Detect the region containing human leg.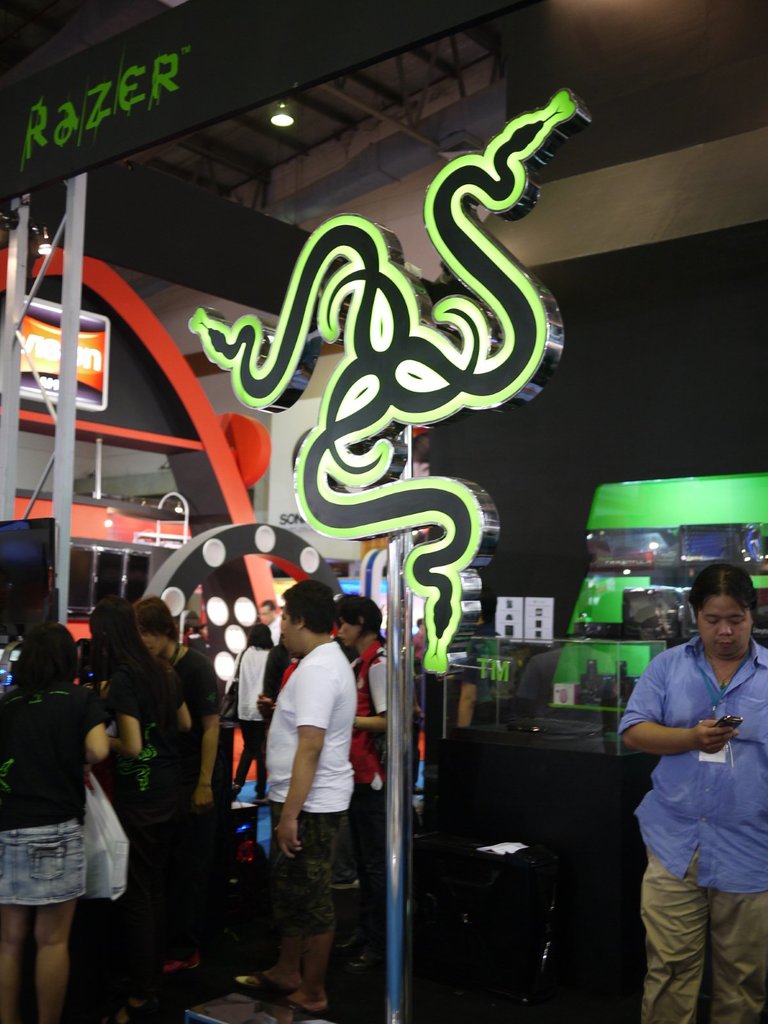
locate(707, 824, 767, 1023).
